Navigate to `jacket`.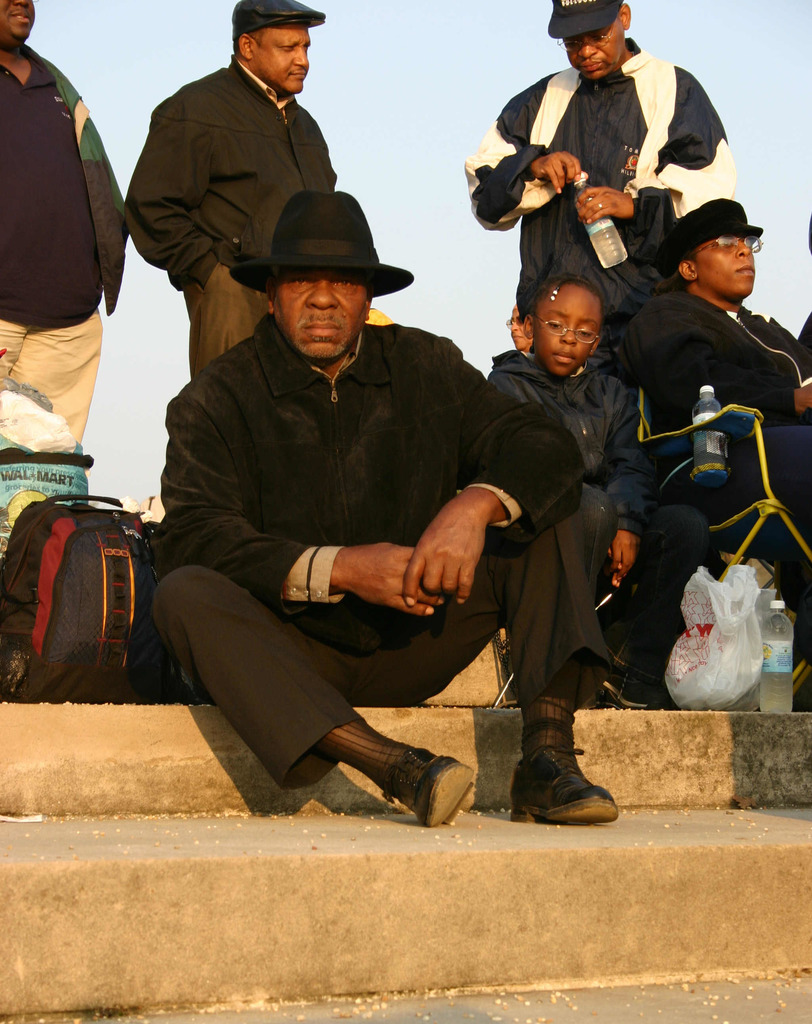
Navigation target: [45,53,124,316].
